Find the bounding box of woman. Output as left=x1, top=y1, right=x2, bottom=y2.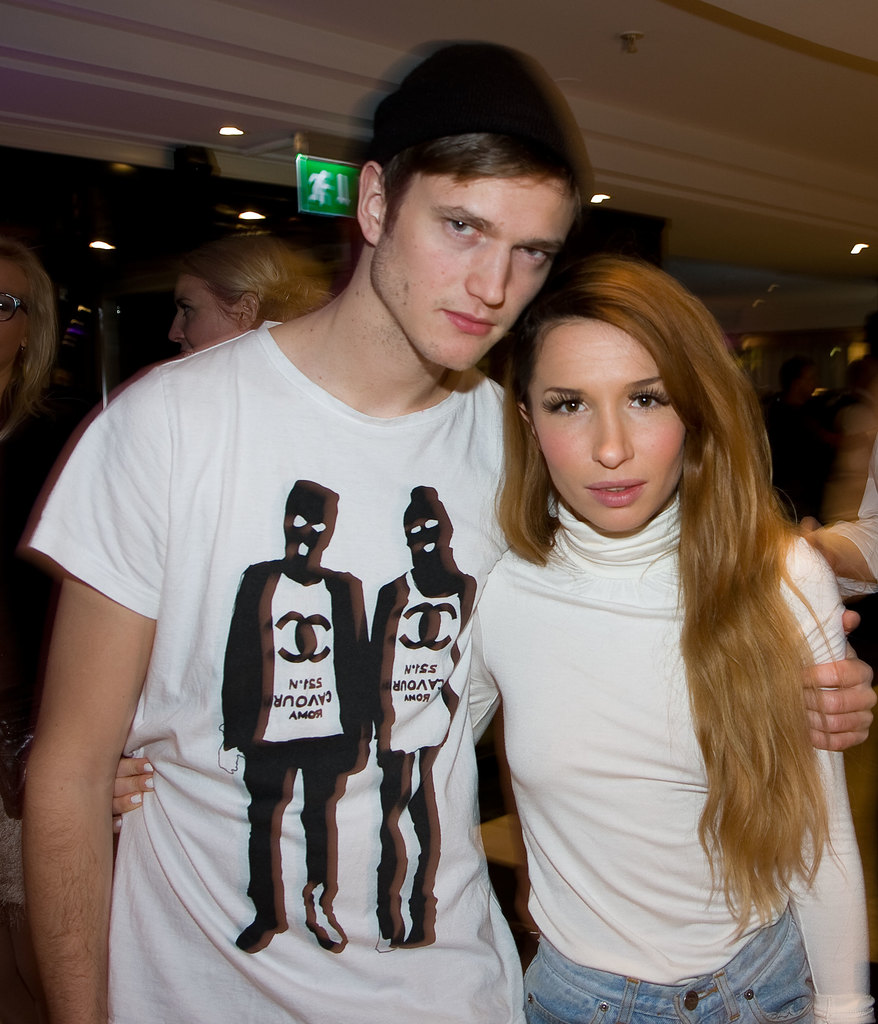
left=165, top=239, right=330, bottom=351.
